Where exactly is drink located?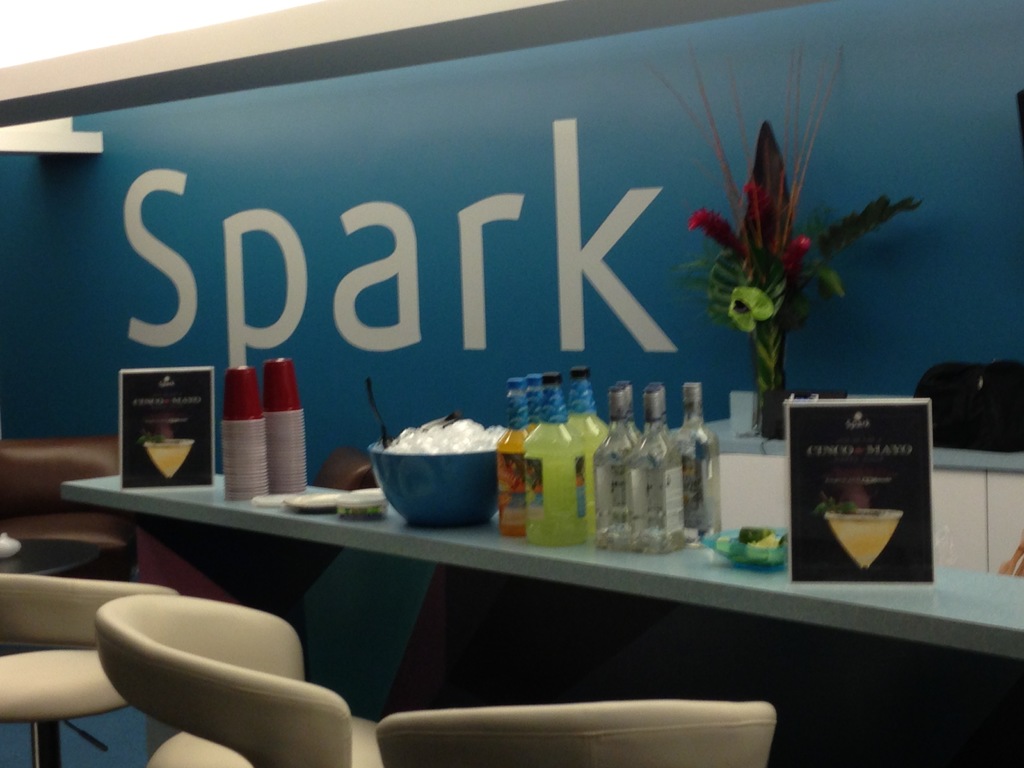
Its bounding box is bbox=(527, 371, 579, 543).
